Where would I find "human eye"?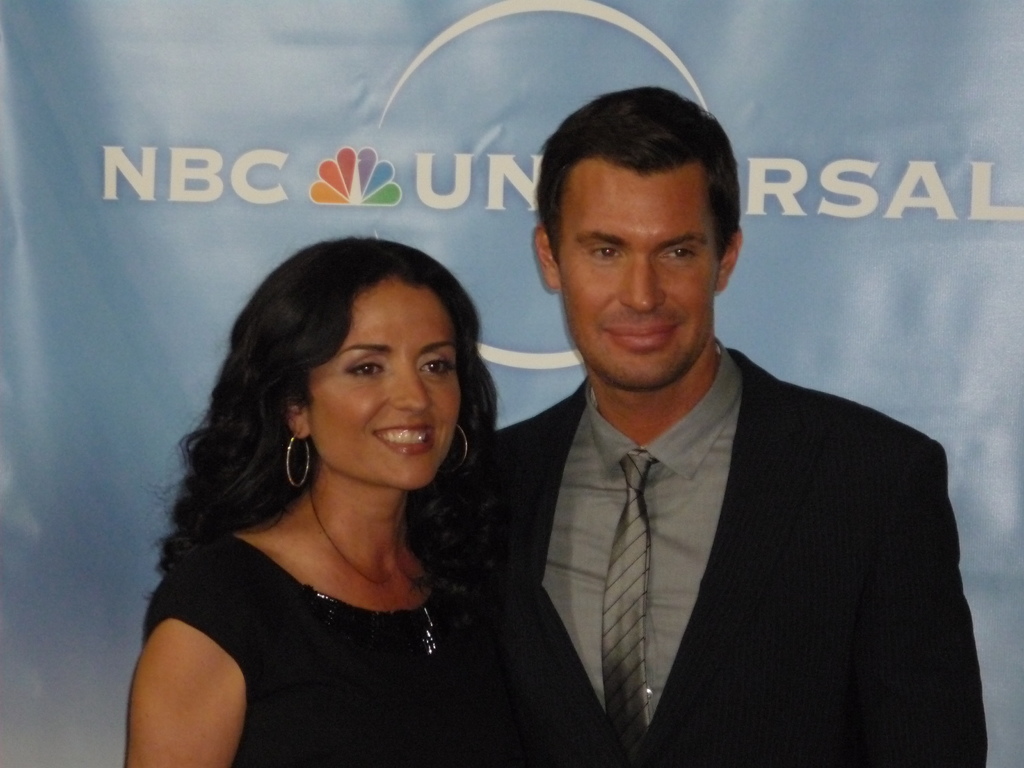
At Rect(346, 358, 385, 380).
